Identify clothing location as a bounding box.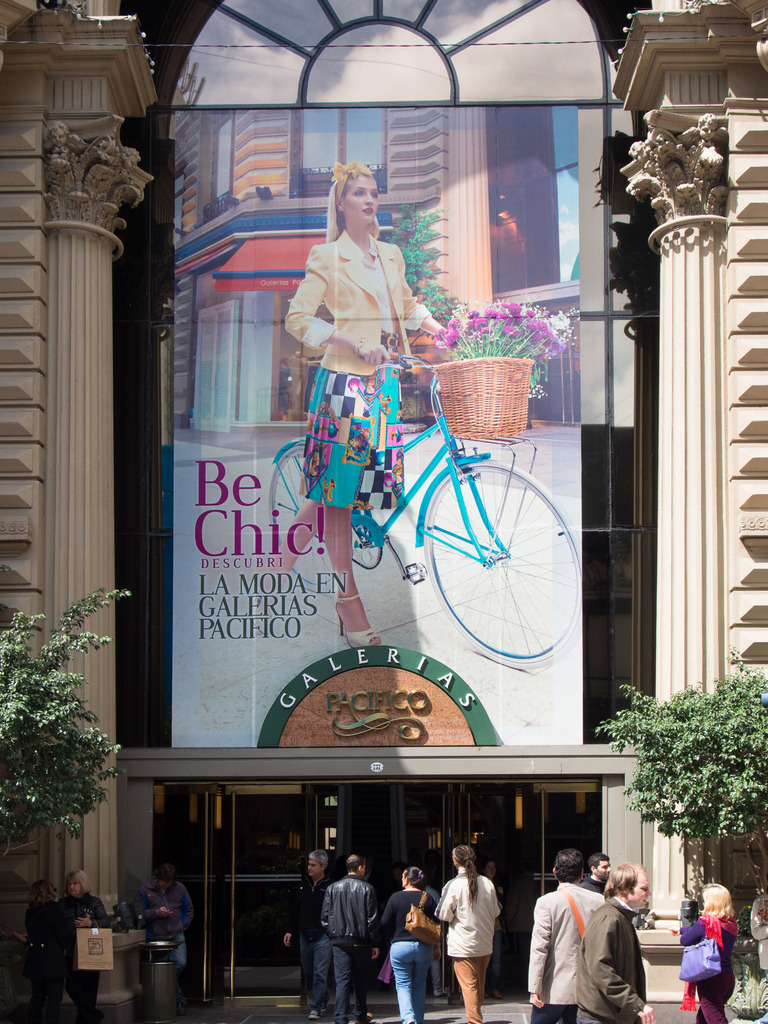
rect(284, 874, 323, 1012).
